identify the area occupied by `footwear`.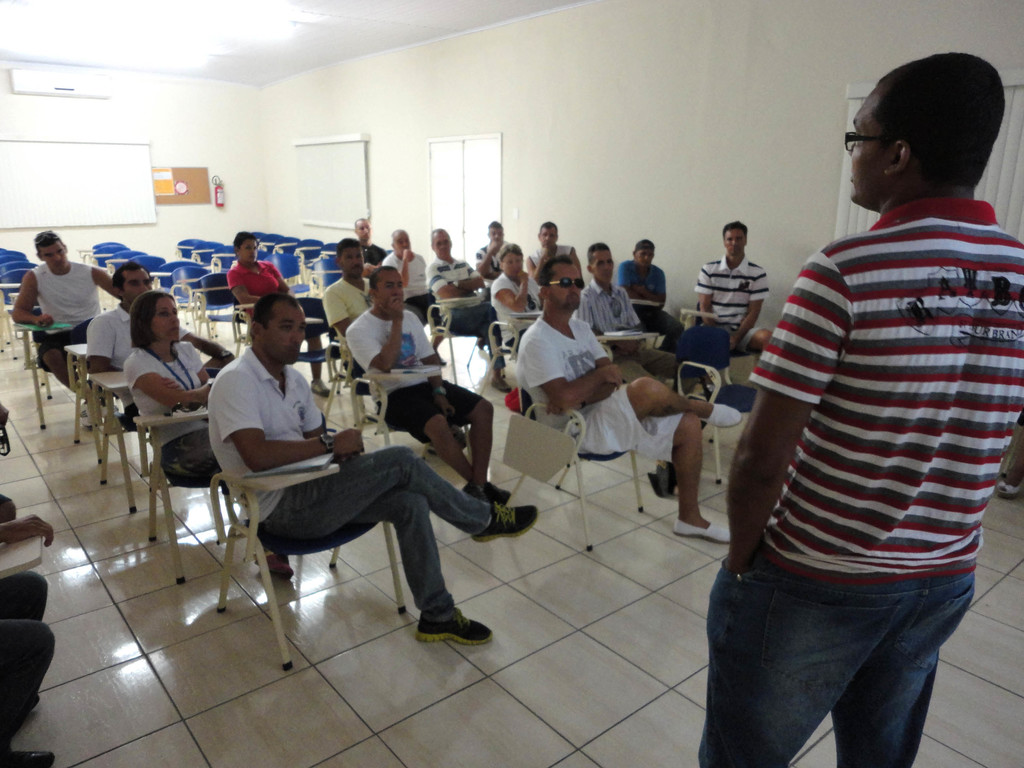
Area: bbox=[257, 553, 300, 577].
